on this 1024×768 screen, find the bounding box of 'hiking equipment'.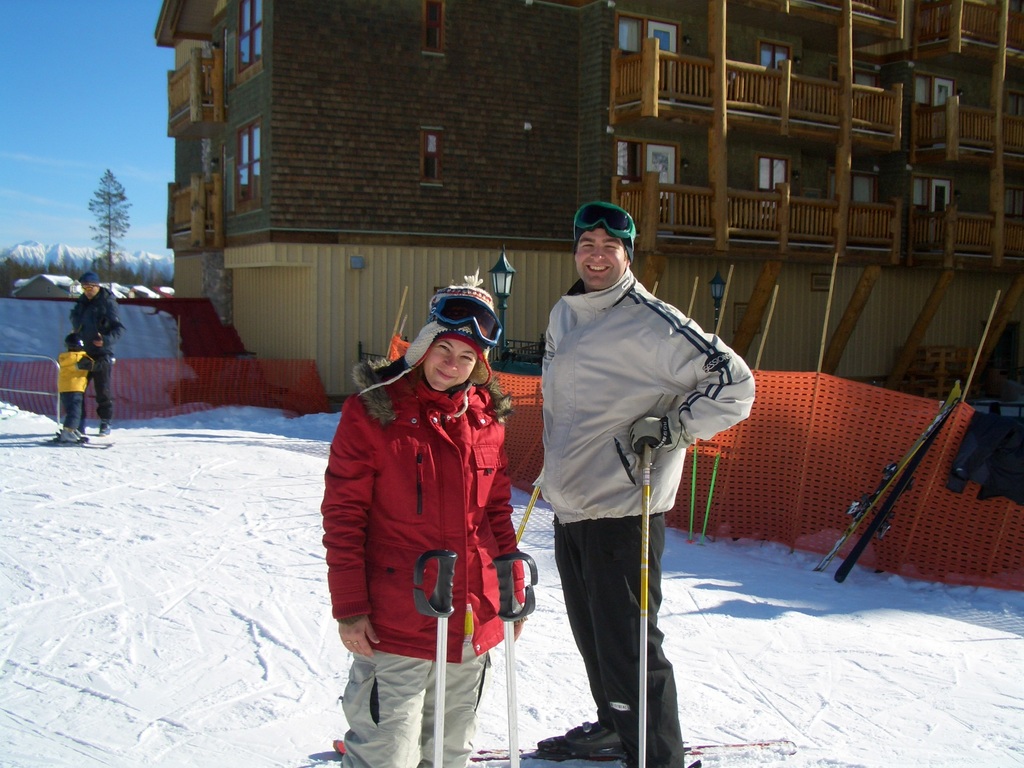
Bounding box: x1=484, y1=551, x2=551, y2=767.
